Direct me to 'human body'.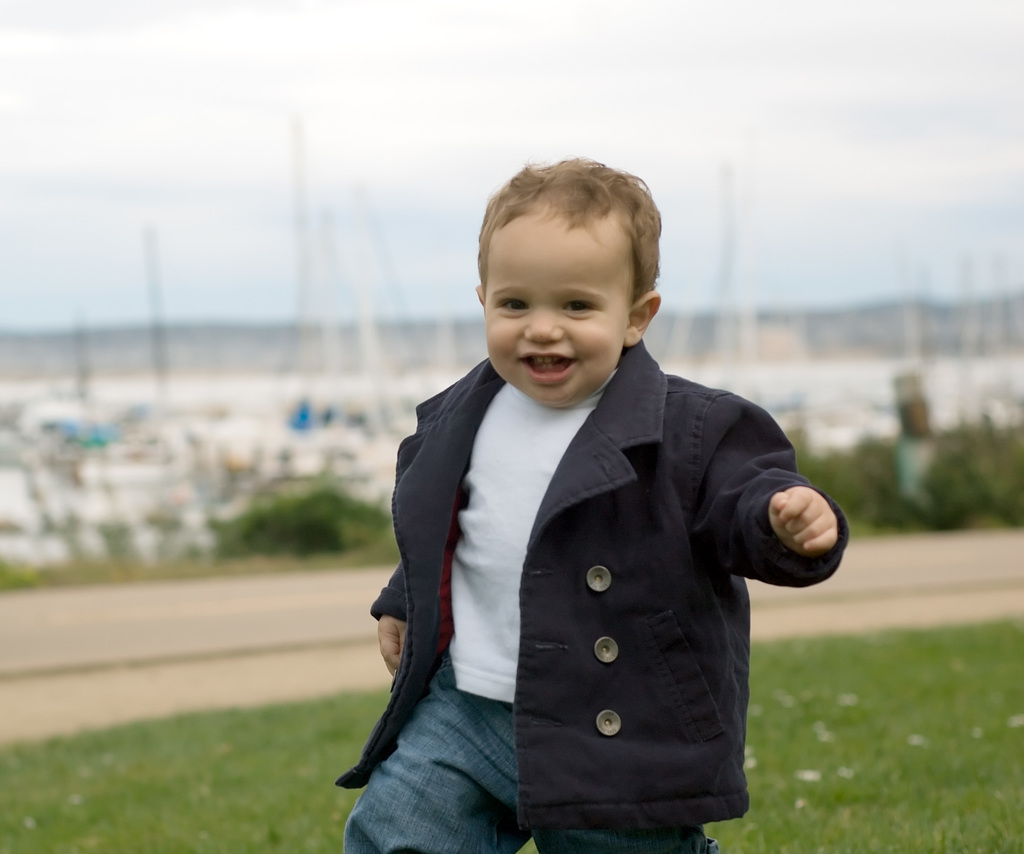
Direction: locate(335, 195, 838, 853).
